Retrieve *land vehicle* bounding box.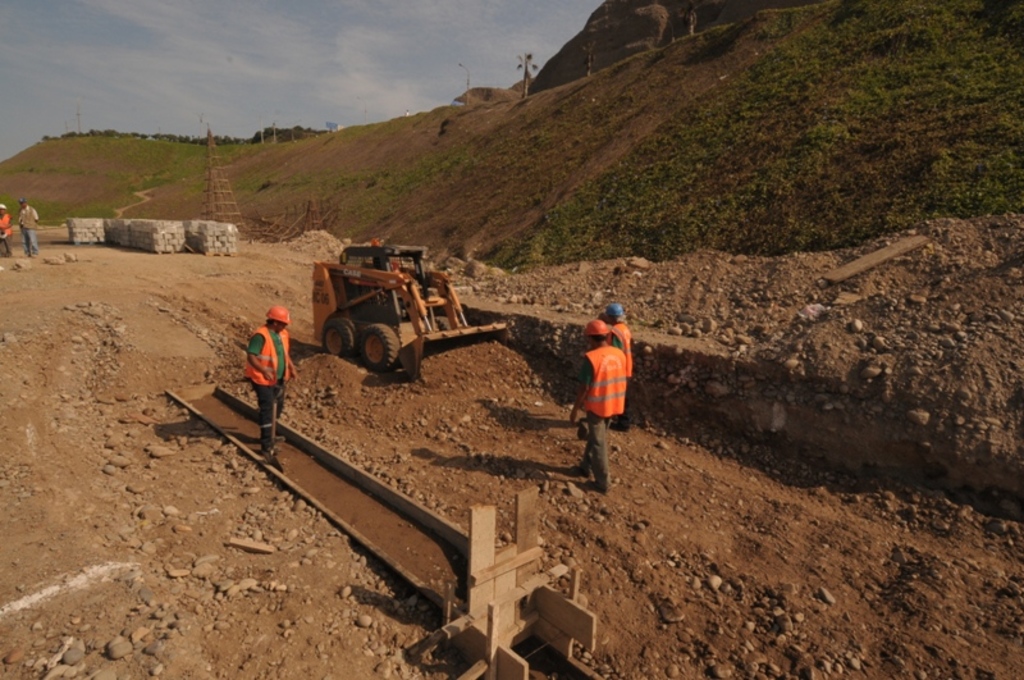
Bounding box: detection(293, 241, 503, 378).
